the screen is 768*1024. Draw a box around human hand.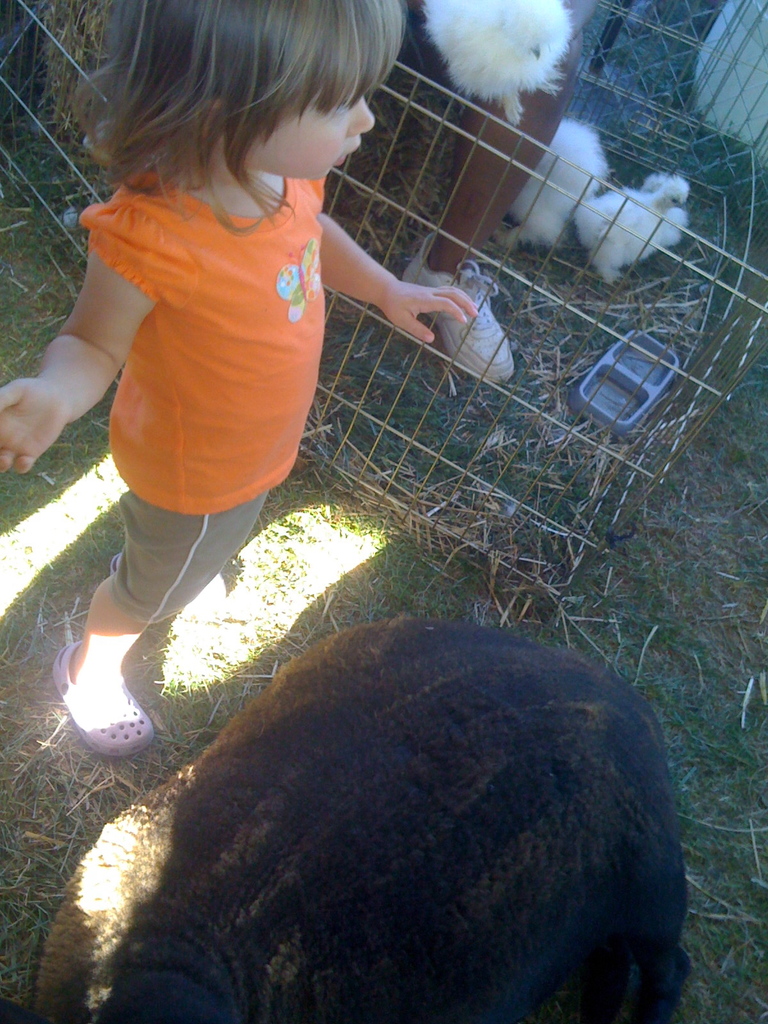
<region>0, 375, 76, 473</region>.
